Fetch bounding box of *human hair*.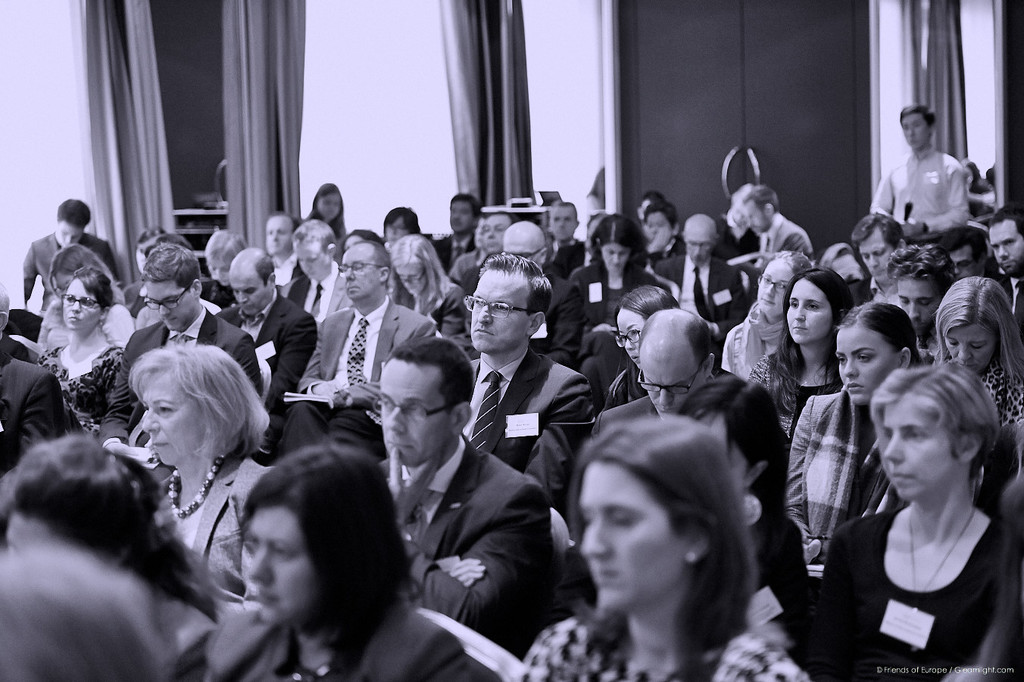
Bbox: [829,299,926,370].
